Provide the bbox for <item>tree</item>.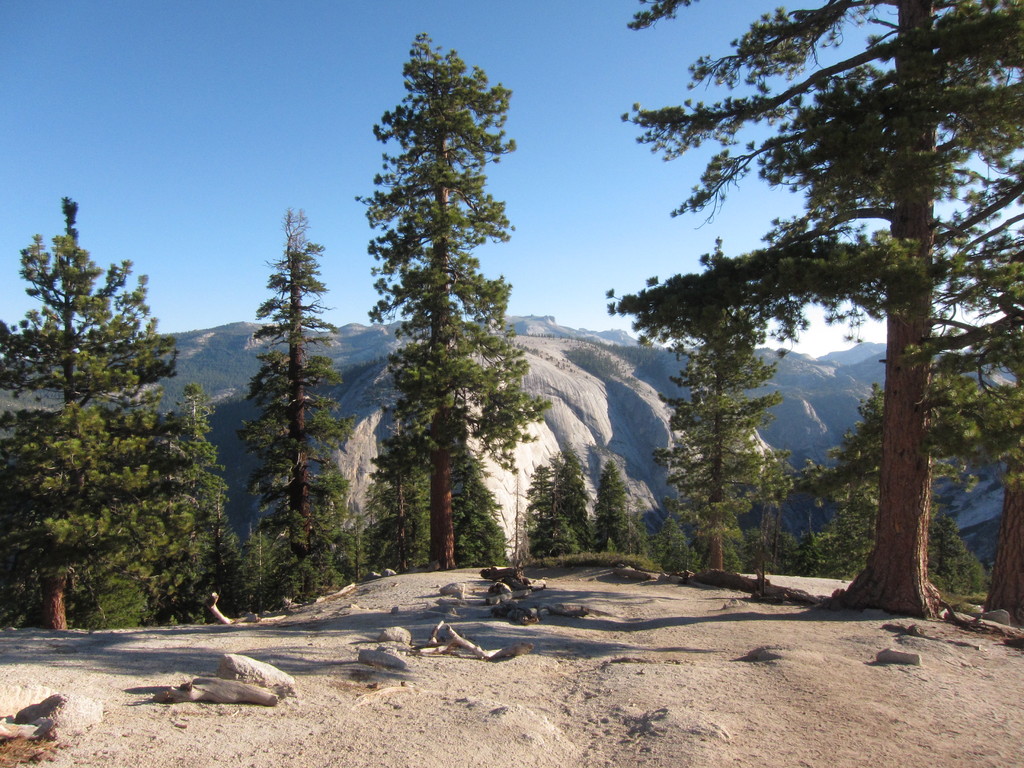
[359, 36, 552, 568].
